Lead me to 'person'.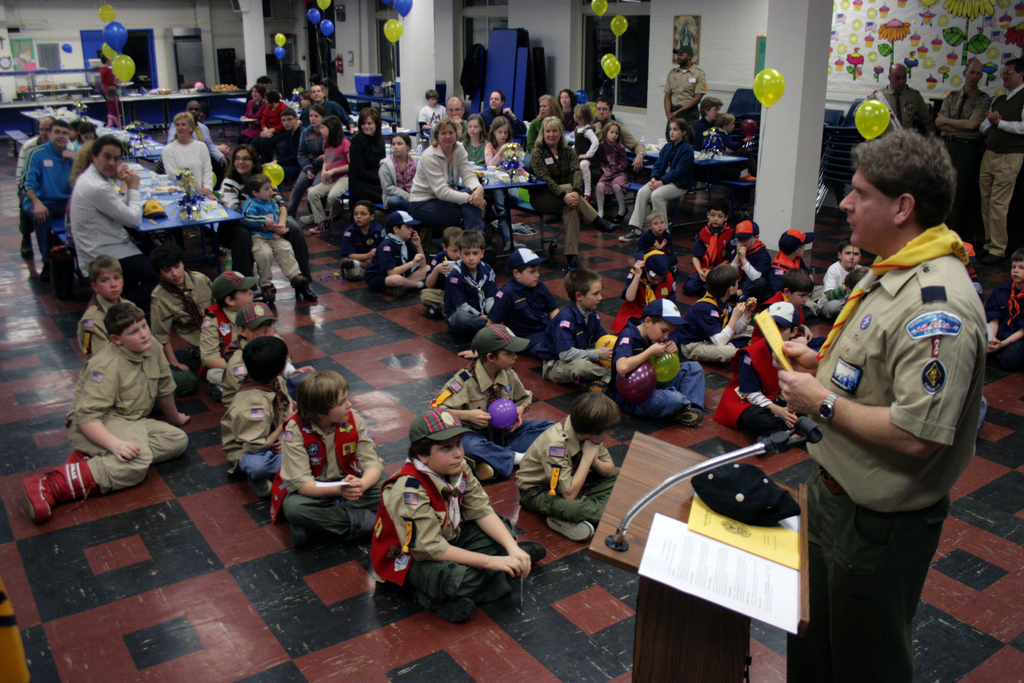
Lead to 216,336,307,536.
